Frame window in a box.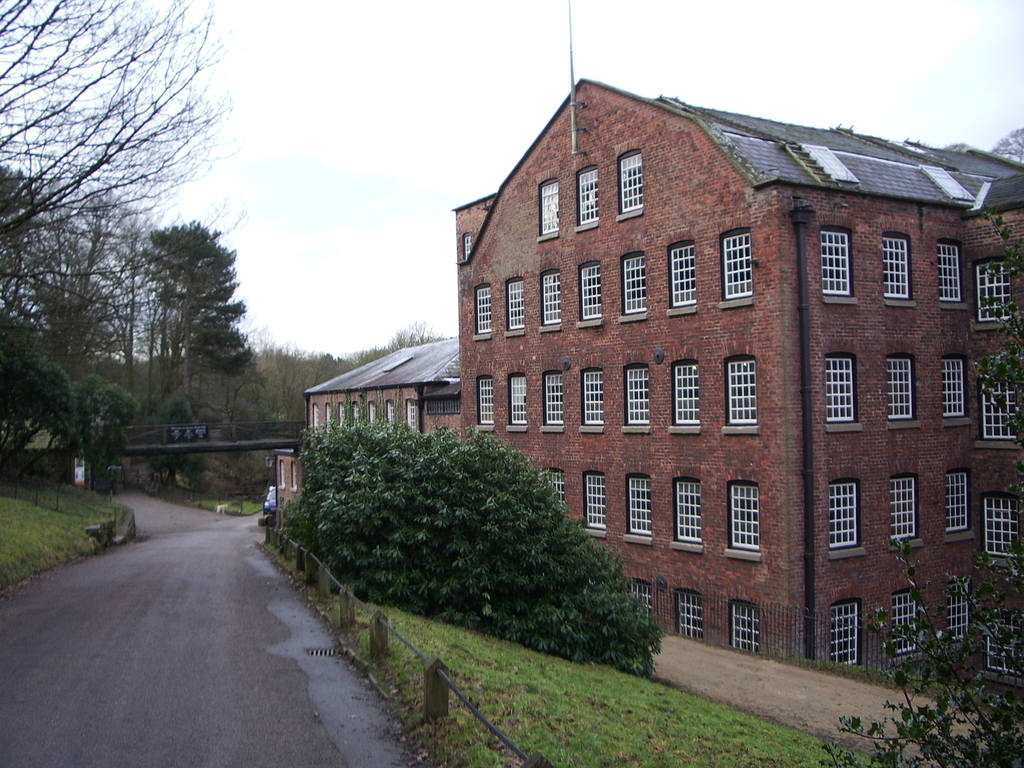
350,401,357,428.
